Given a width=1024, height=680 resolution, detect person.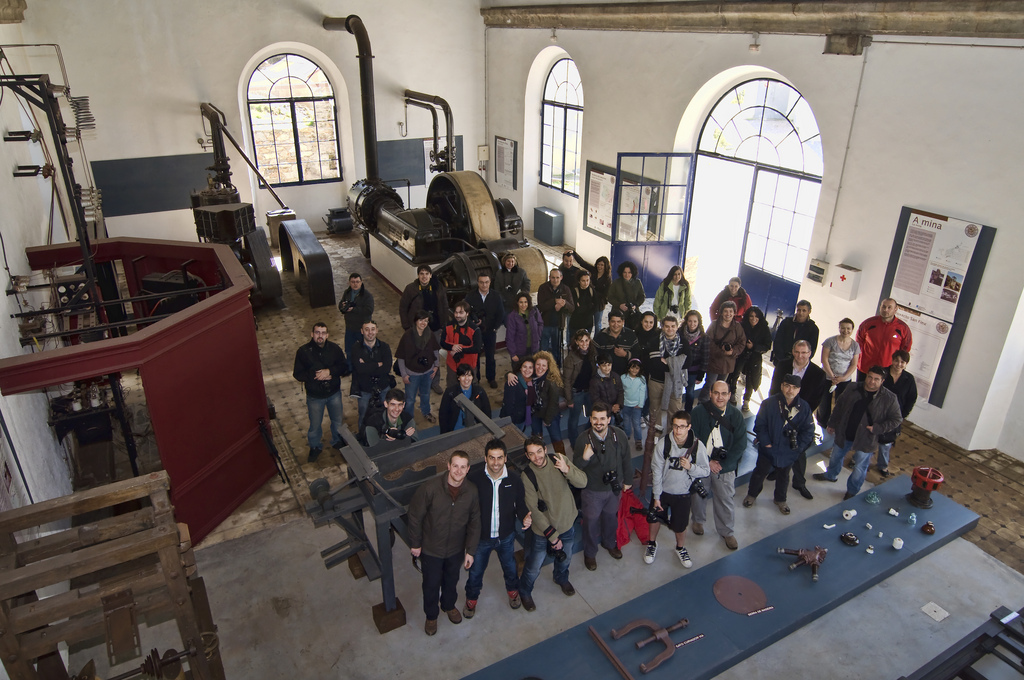
box(583, 358, 627, 425).
